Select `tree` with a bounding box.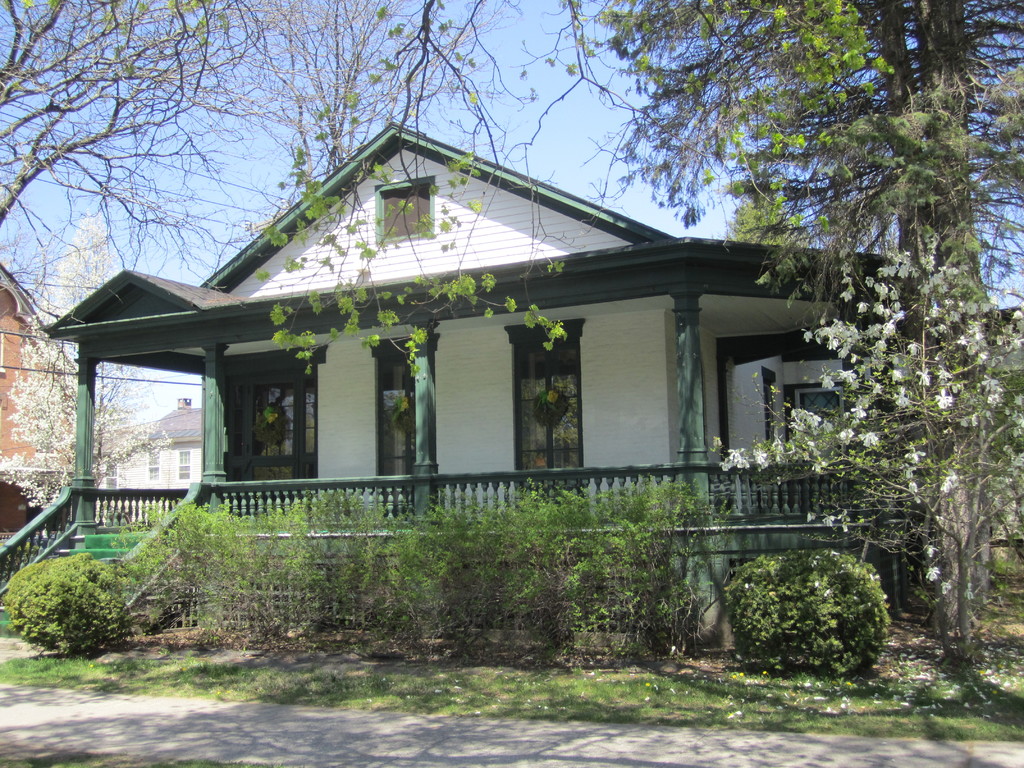
rect(0, 0, 530, 428).
